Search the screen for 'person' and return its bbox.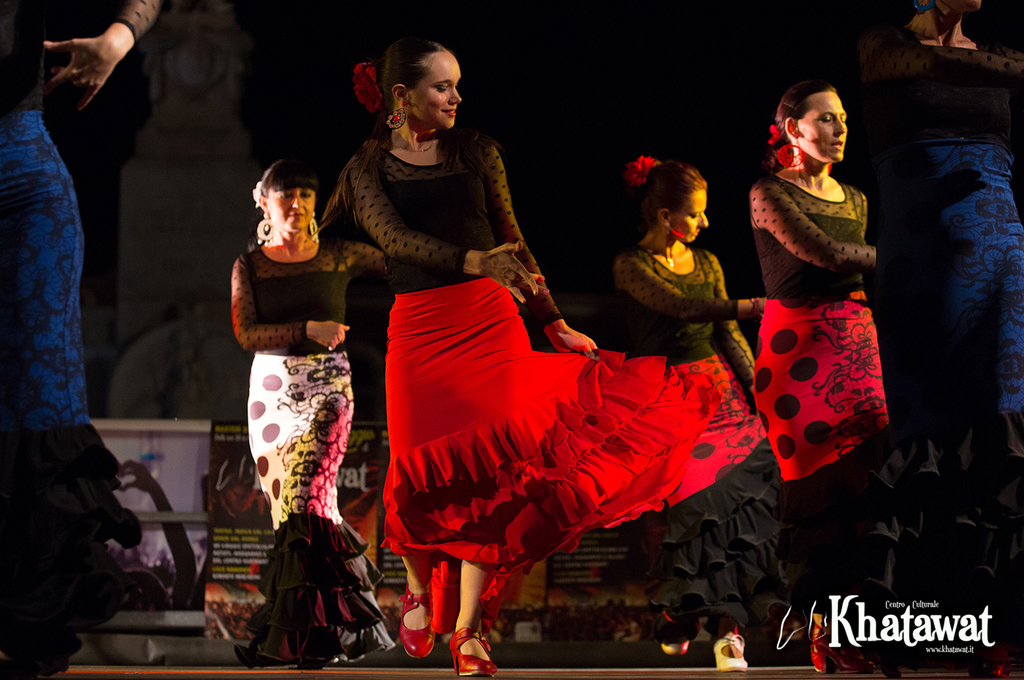
Found: bbox(746, 69, 896, 676).
